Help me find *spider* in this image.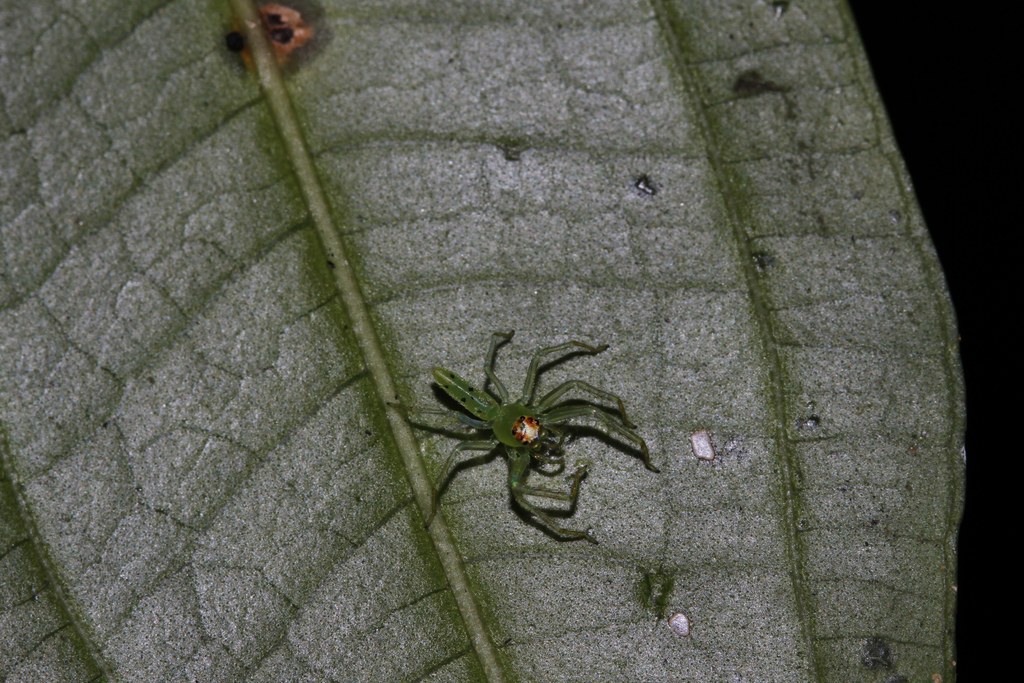
Found it: detection(387, 317, 662, 549).
